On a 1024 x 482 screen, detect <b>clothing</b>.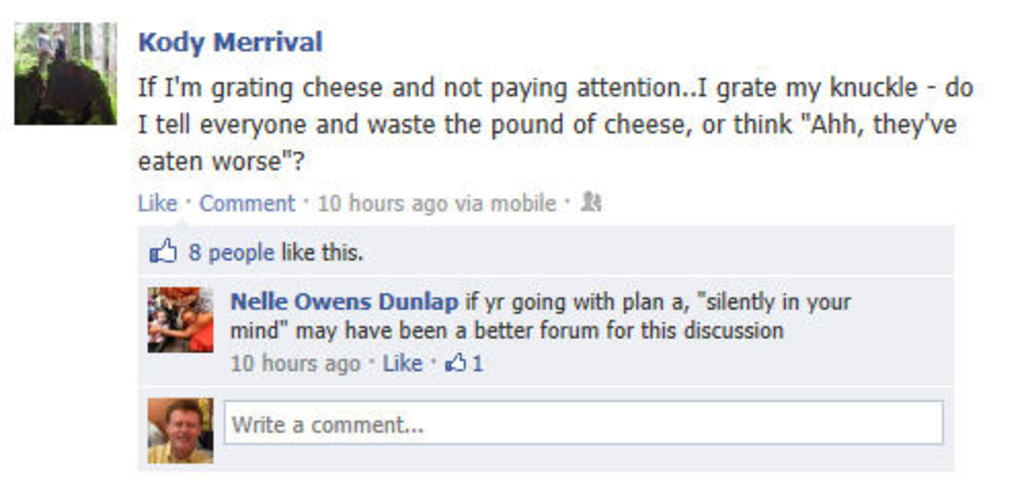
crop(158, 295, 174, 324).
